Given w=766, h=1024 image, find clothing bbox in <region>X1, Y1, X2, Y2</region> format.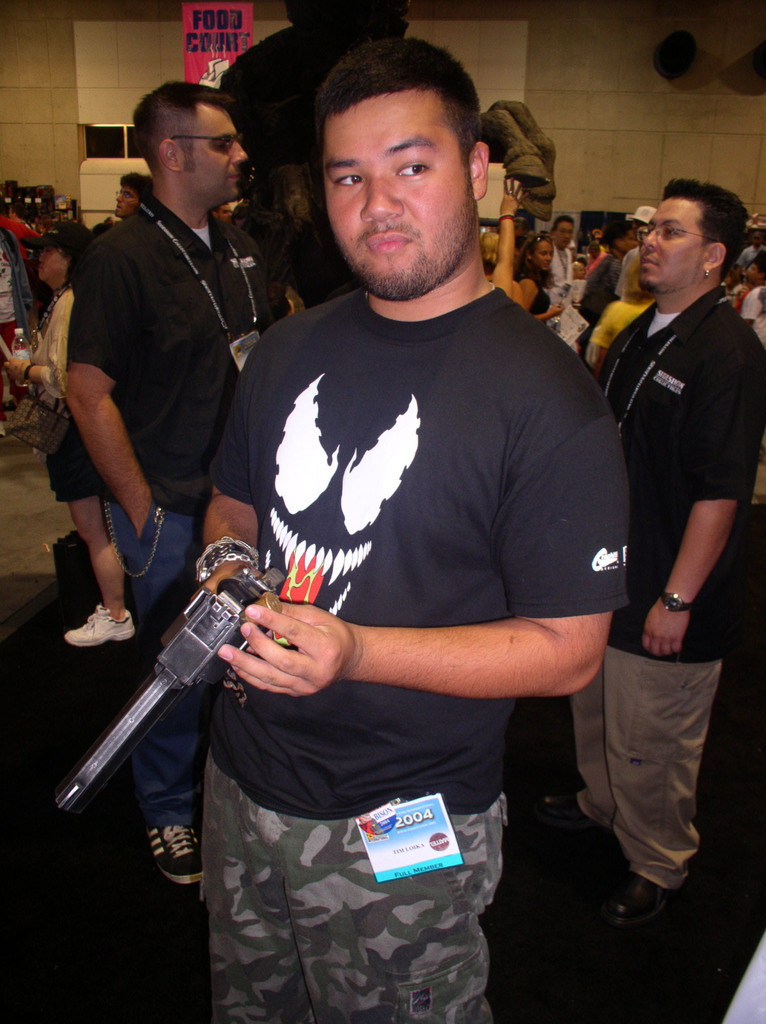
<region>178, 280, 640, 1023</region>.
